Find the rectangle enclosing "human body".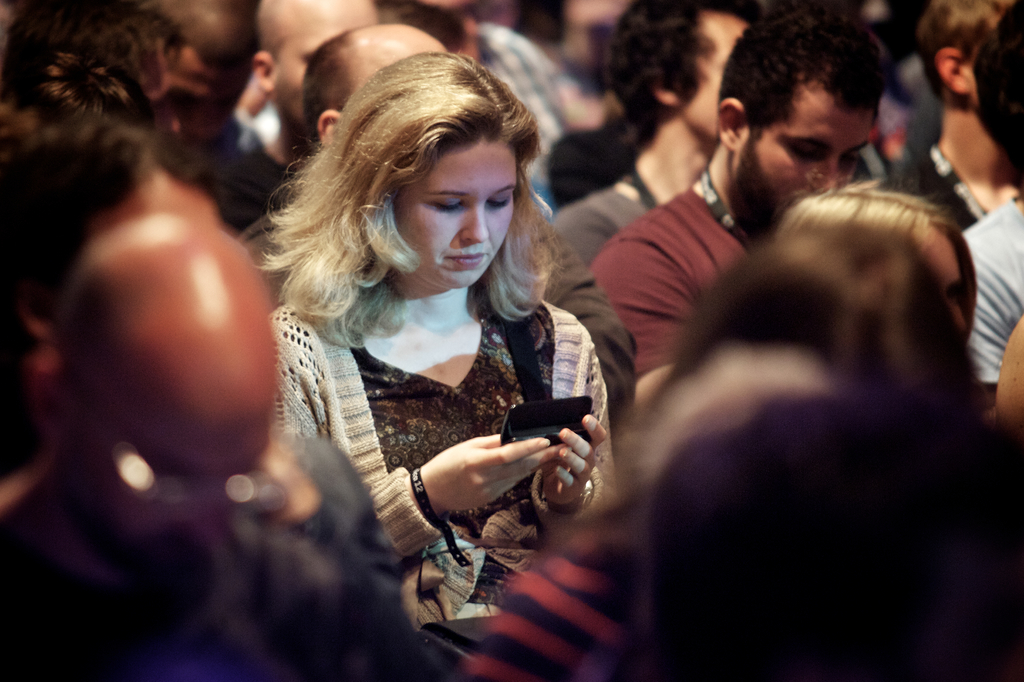
[left=595, top=174, right=742, bottom=380].
